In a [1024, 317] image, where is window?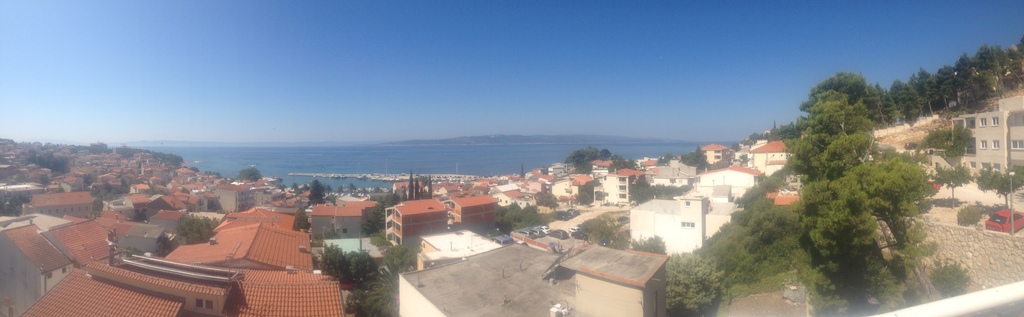
rect(680, 221, 698, 229).
